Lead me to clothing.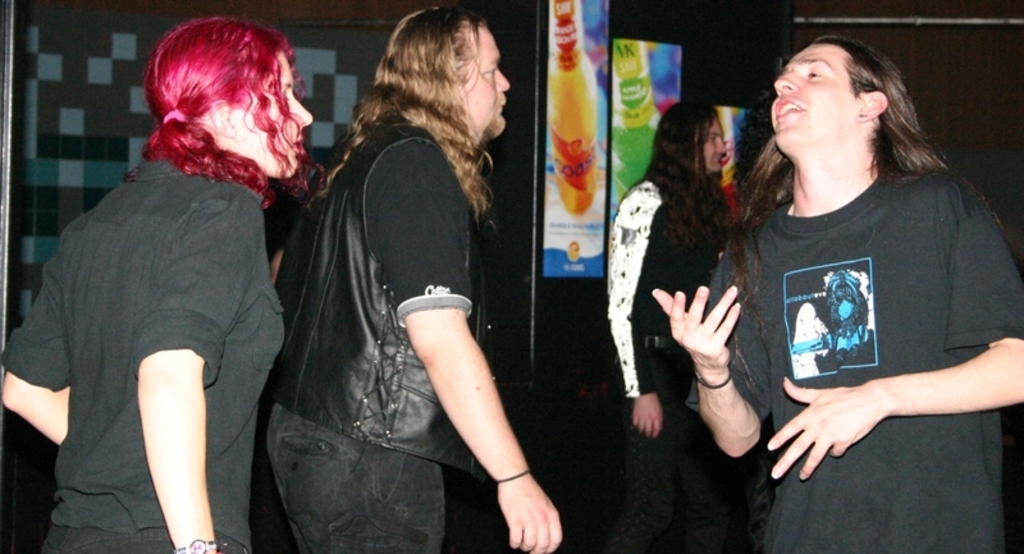
Lead to {"x1": 598, "y1": 170, "x2": 722, "y2": 553}.
